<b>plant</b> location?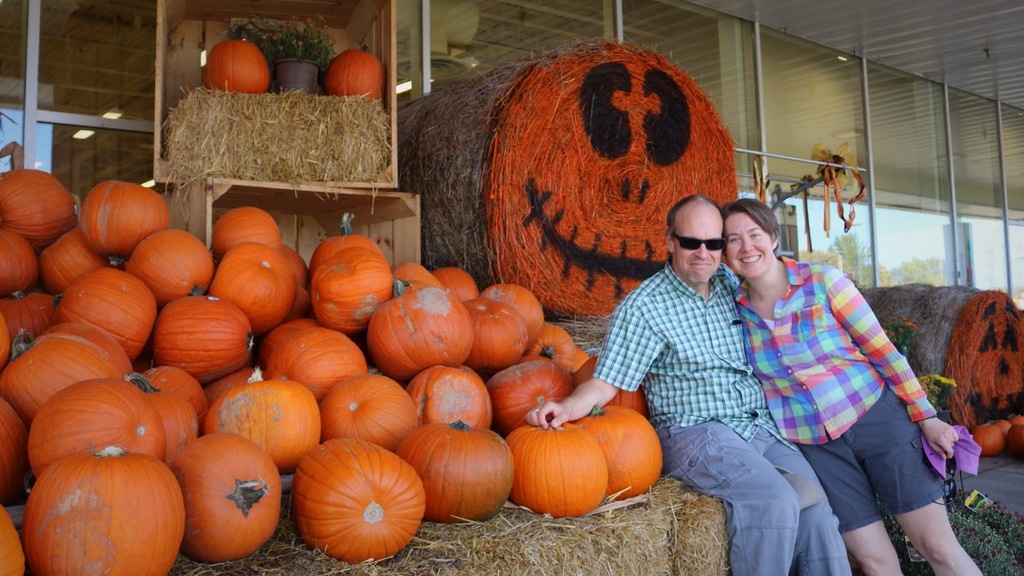
detection(877, 314, 921, 363)
